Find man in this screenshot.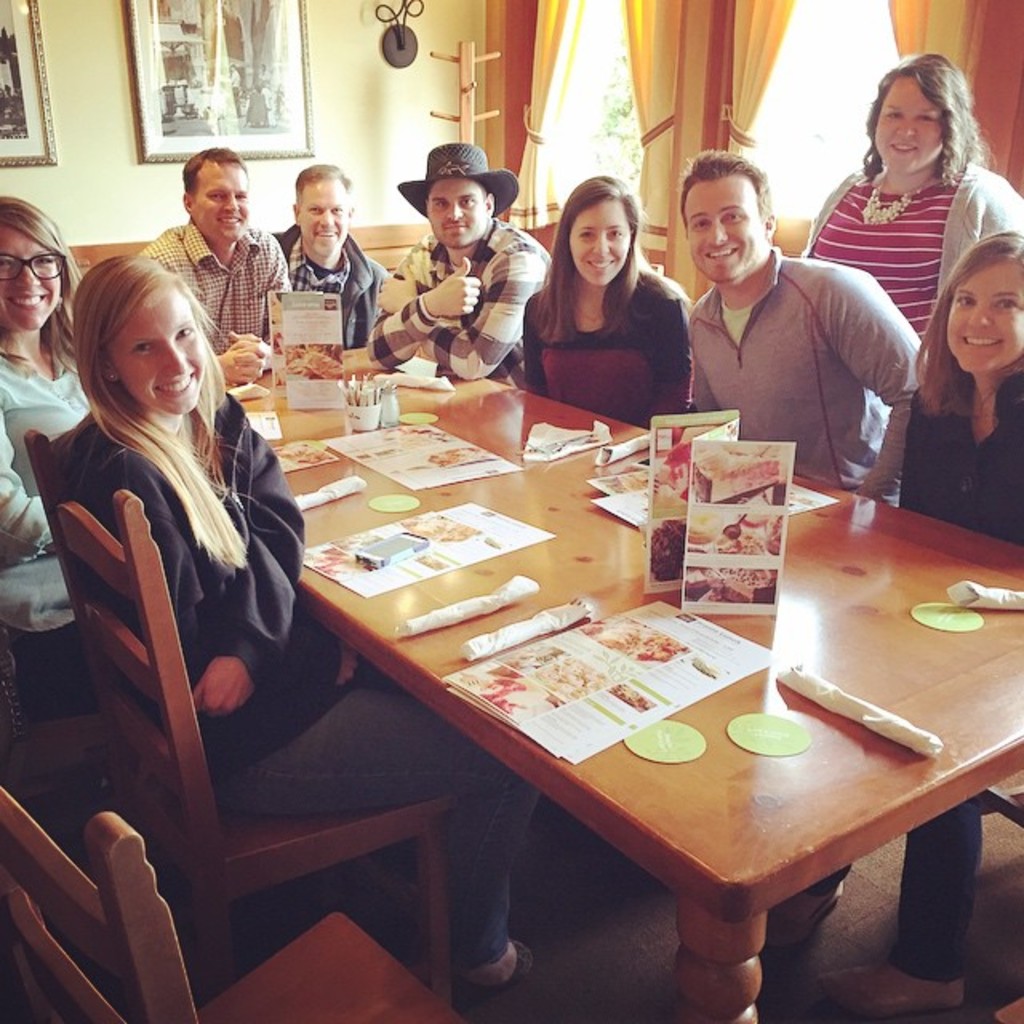
The bounding box for man is 683/154/933/518.
